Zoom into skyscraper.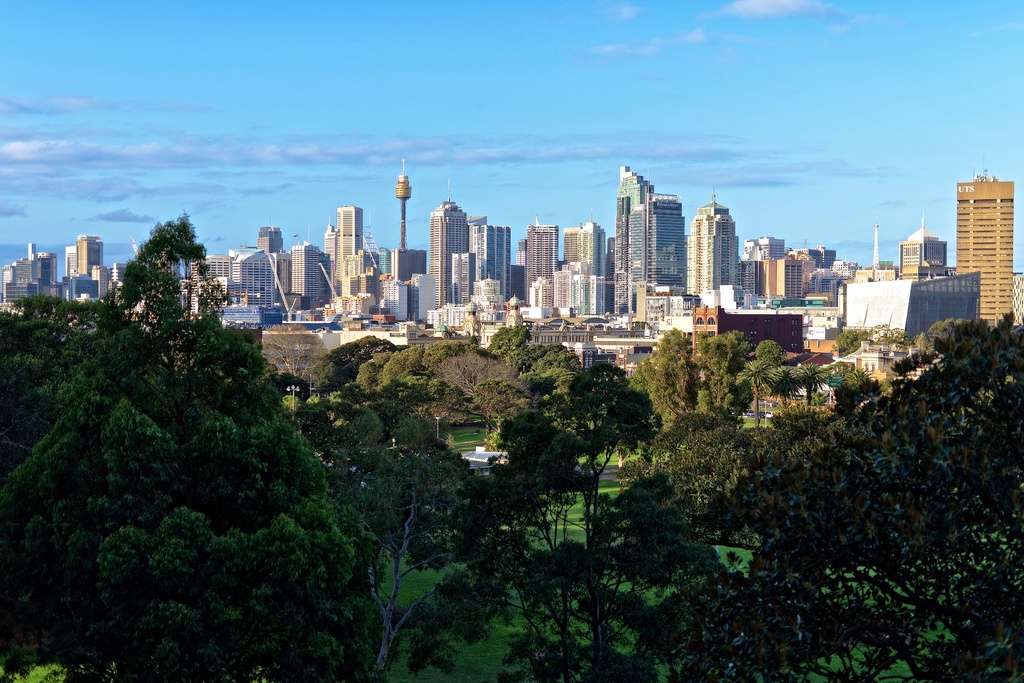
Zoom target: region(616, 159, 685, 310).
